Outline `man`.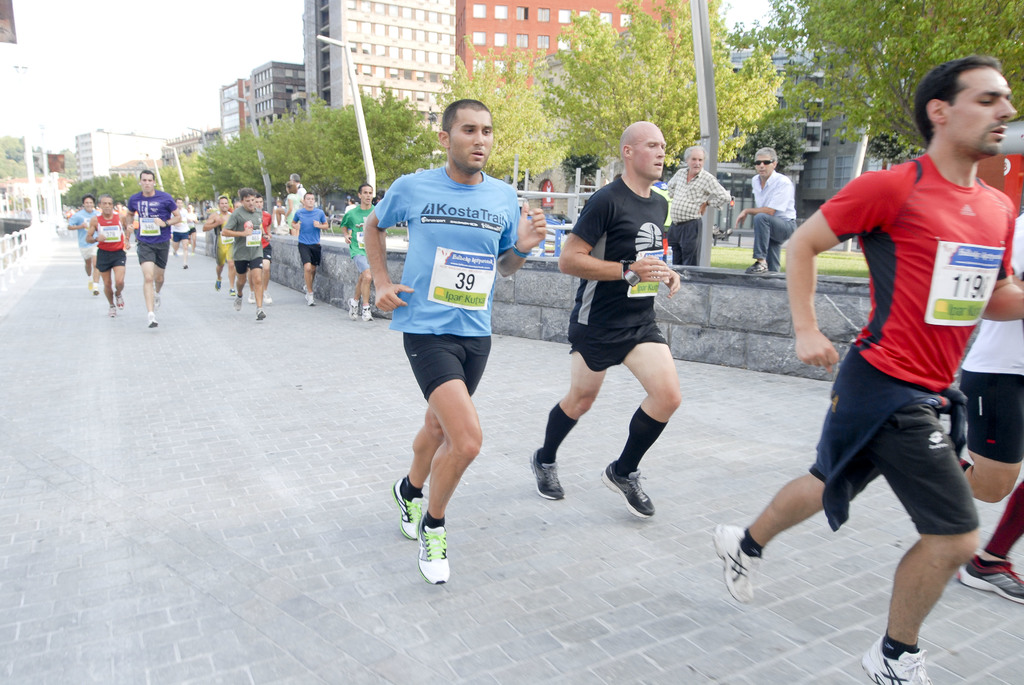
Outline: <region>665, 148, 732, 261</region>.
